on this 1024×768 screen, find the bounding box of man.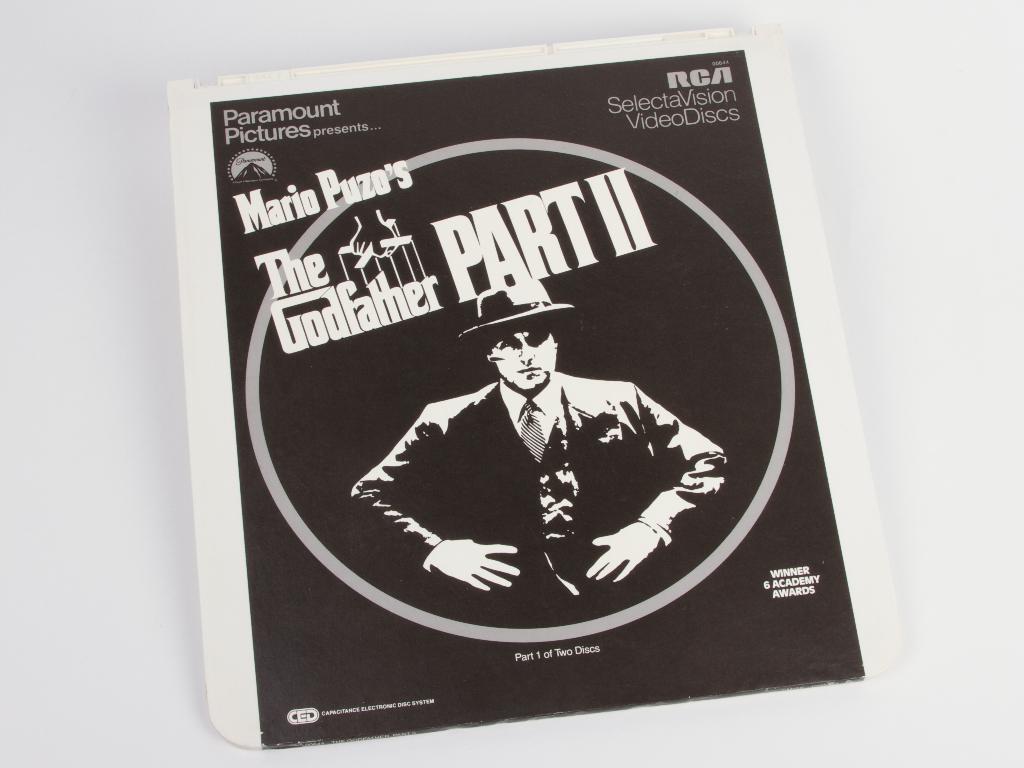
Bounding box: pyautogui.locateOnScreen(351, 264, 730, 630).
